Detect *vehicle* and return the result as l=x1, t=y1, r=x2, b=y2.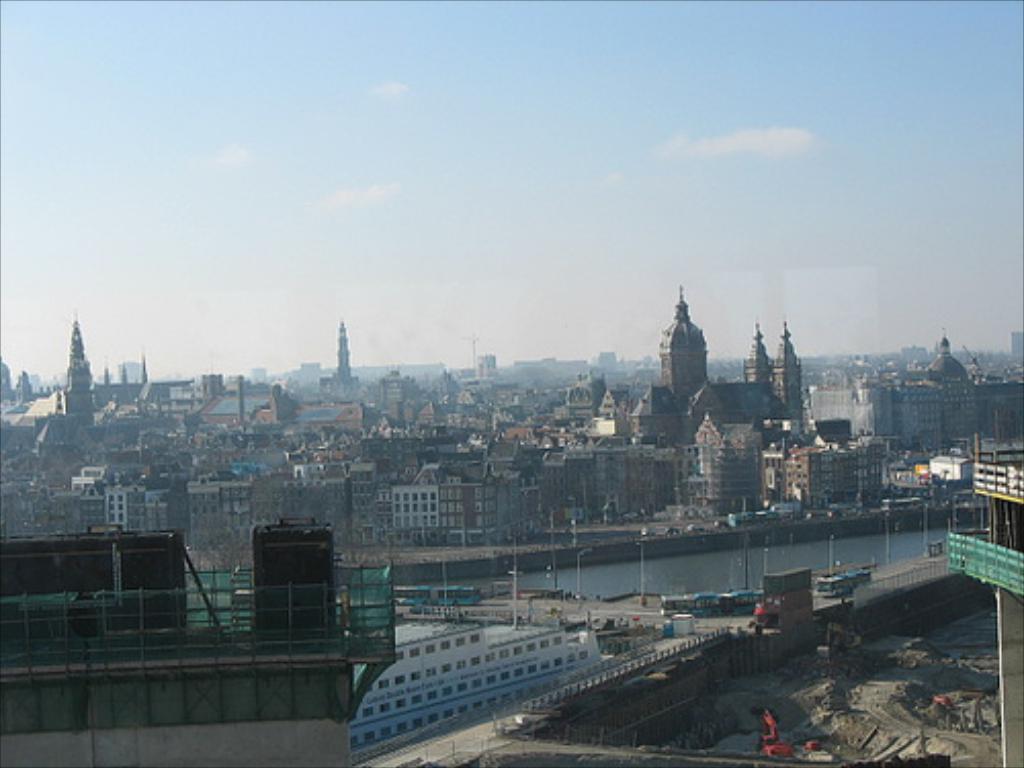
l=391, t=582, r=481, b=608.
